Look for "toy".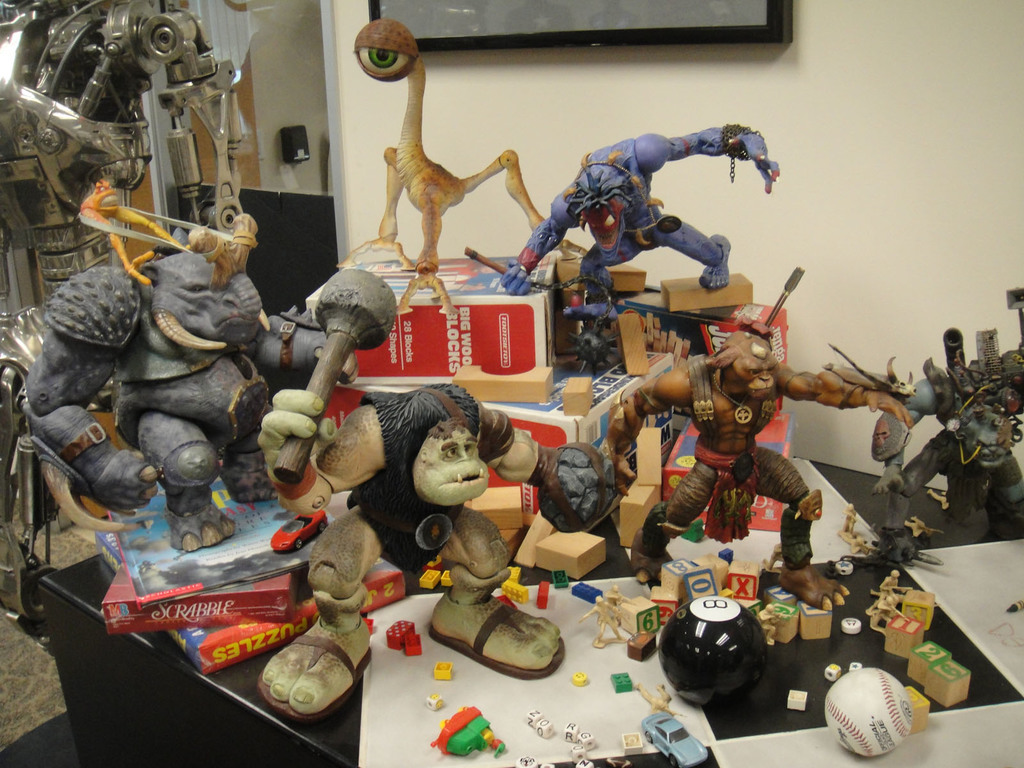
Found: bbox(825, 666, 929, 763).
